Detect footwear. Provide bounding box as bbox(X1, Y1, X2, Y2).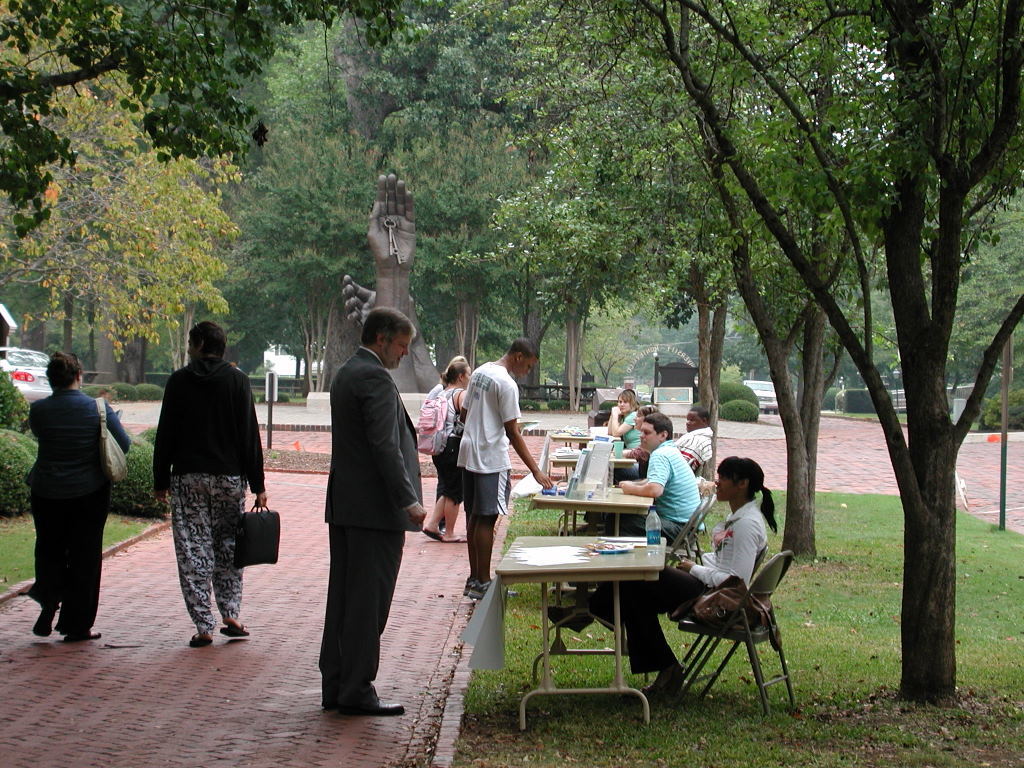
bbox(223, 618, 252, 641).
